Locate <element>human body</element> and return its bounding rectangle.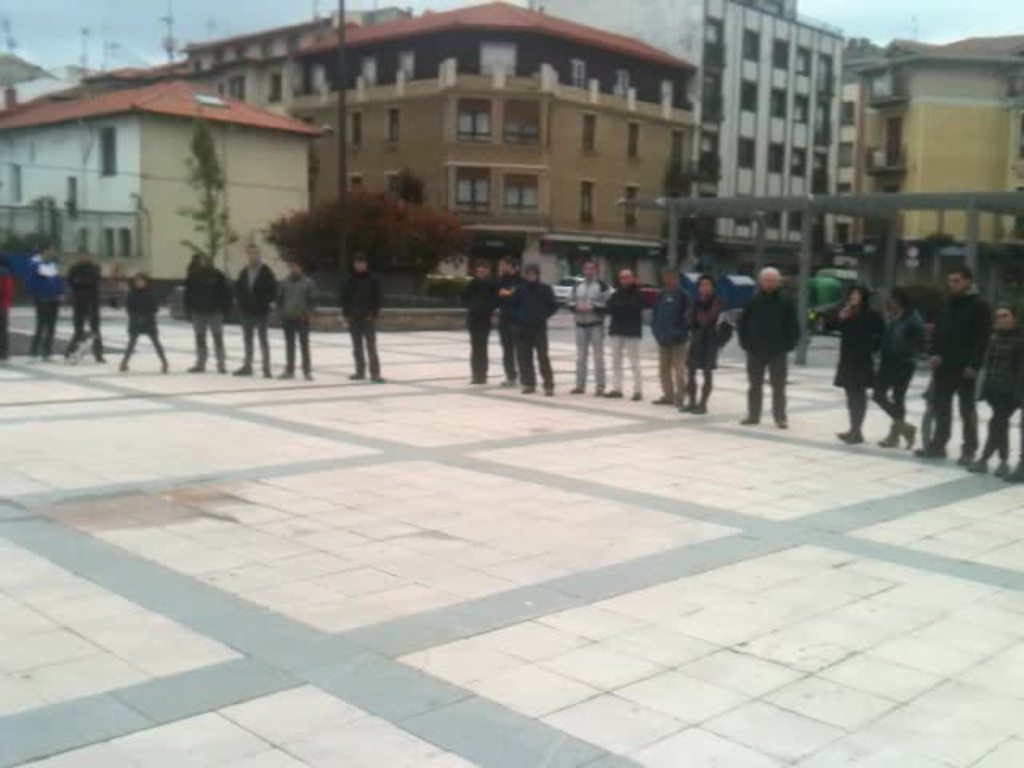
region(864, 282, 917, 445).
